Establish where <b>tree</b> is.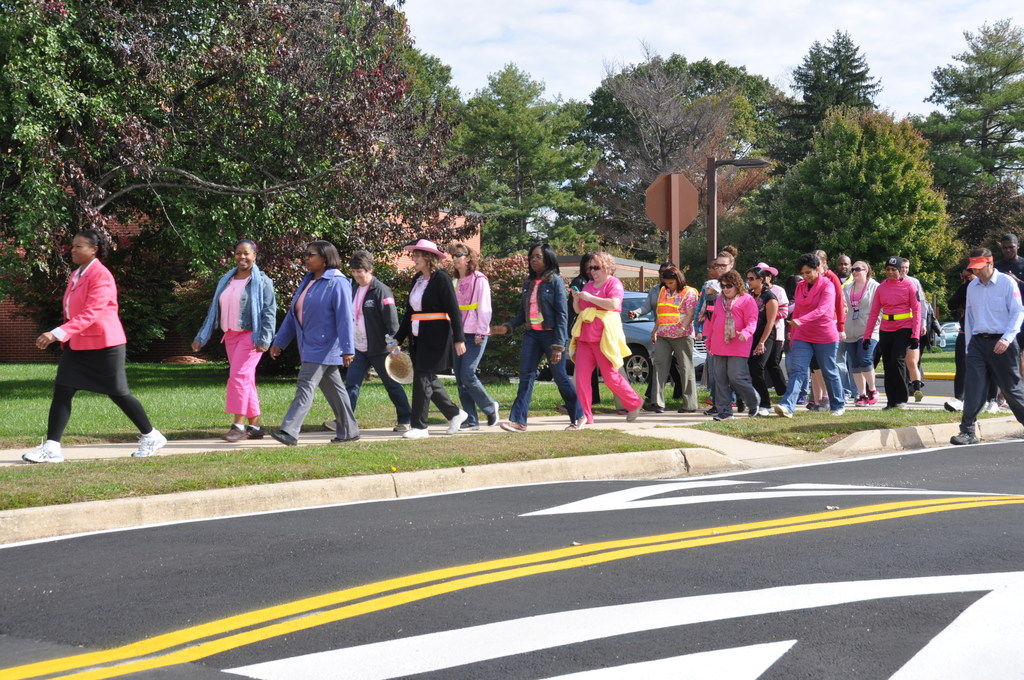
Established at 719 94 966 313.
